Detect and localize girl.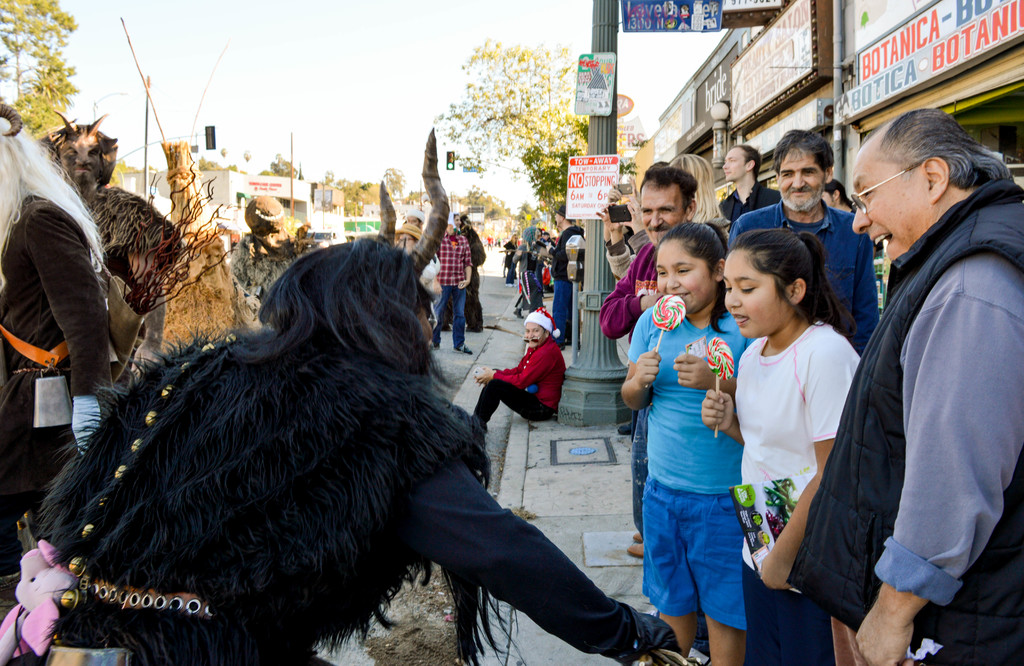
Localized at bbox=(699, 230, 862, 665).
